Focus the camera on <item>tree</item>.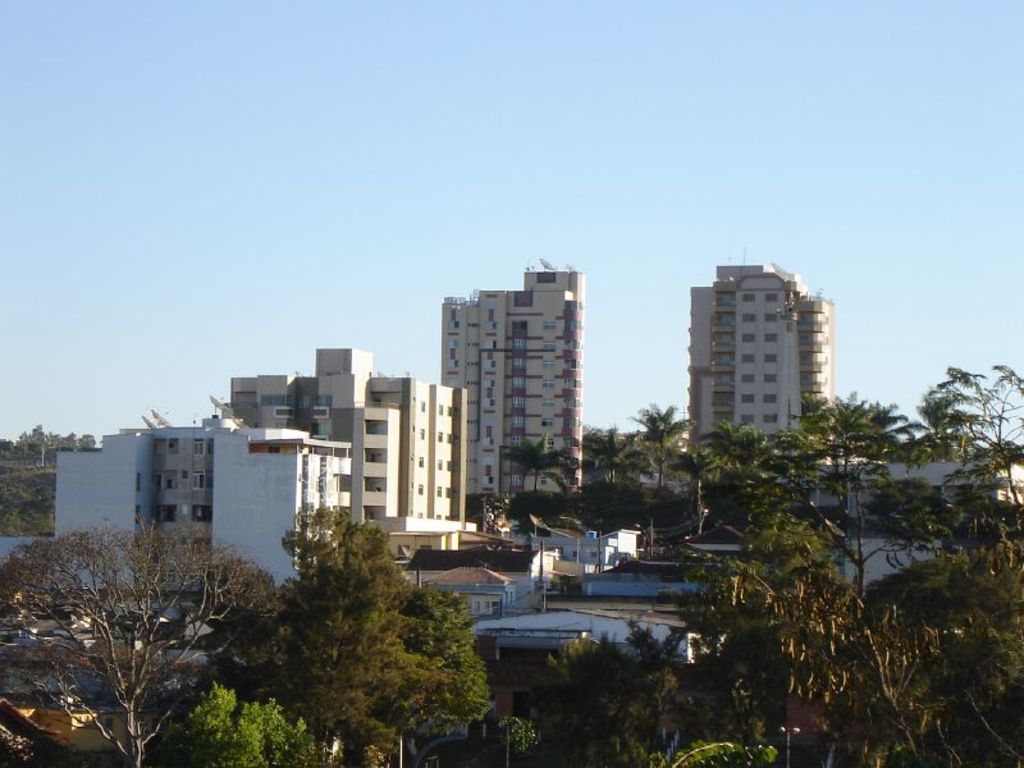
Focus region: pyautogui.locateOnScreen(1, 515, 241, 767).
